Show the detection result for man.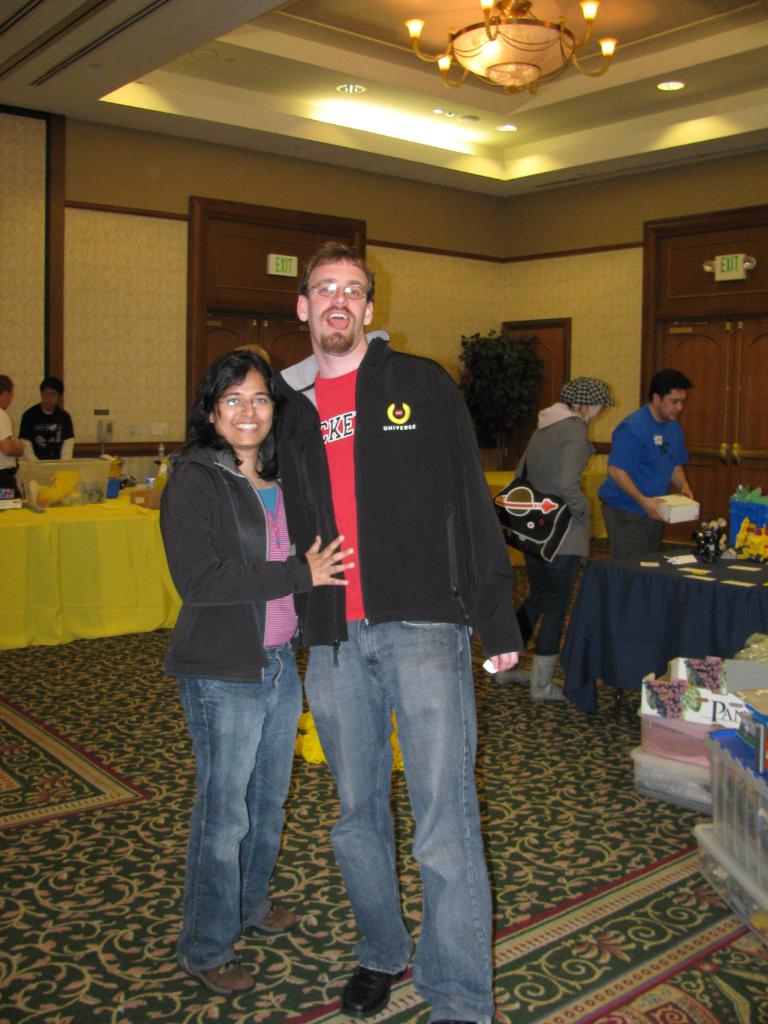
13:379:79:460.
